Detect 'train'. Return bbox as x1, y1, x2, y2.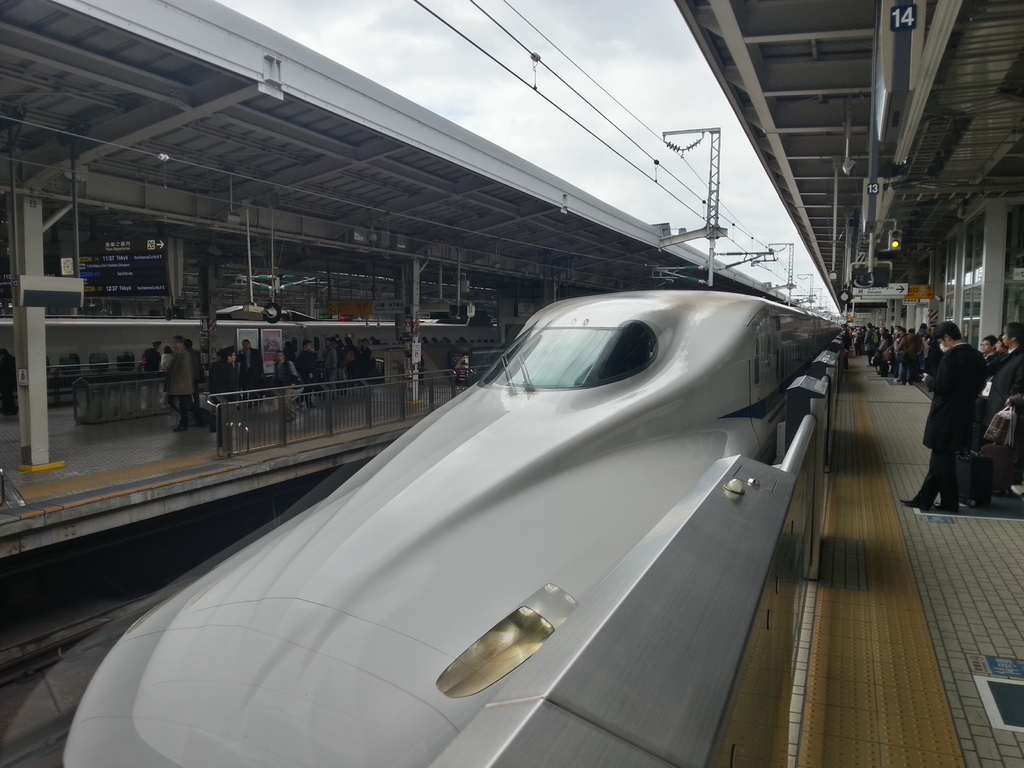
60, 287, 850, 767.
